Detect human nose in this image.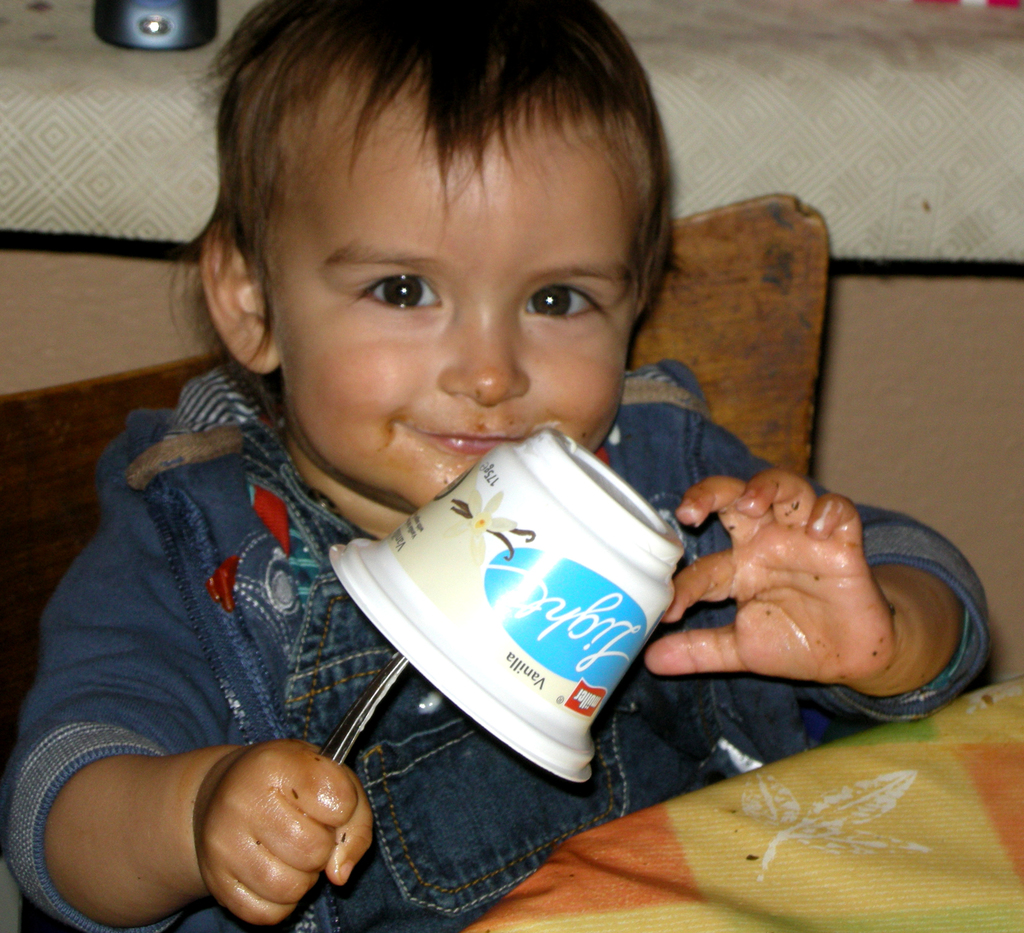
Detection: [left=442, top=310, right=532, bottom=407].
